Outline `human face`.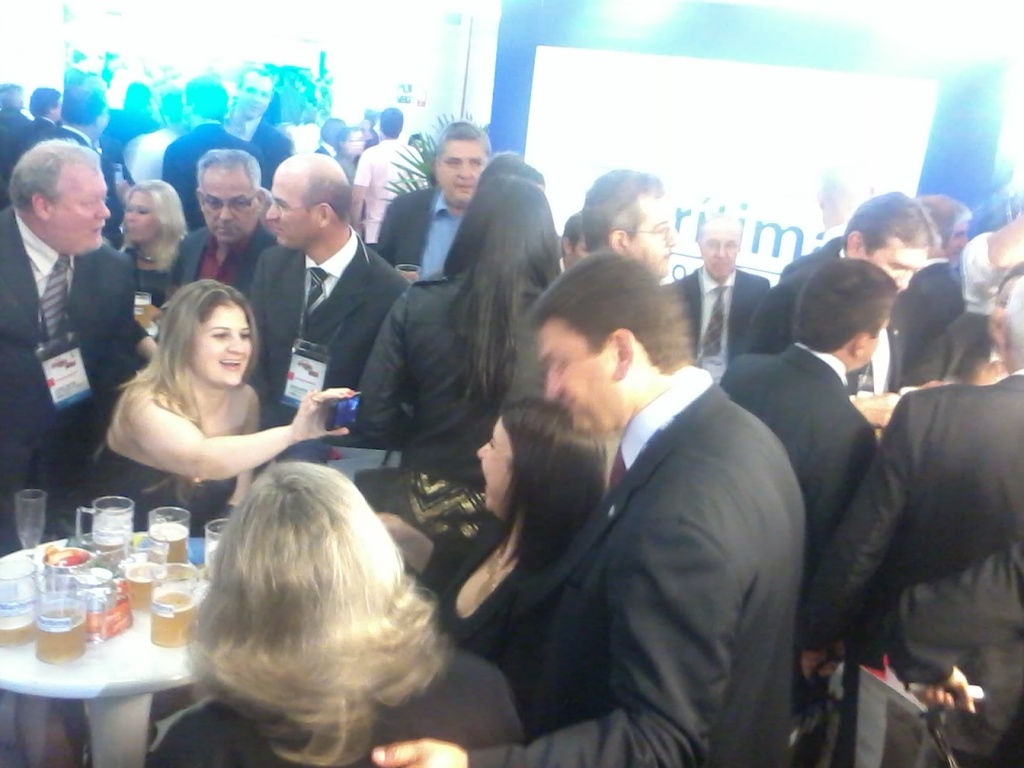
Outline: <box>435,138,487,207</box>.
